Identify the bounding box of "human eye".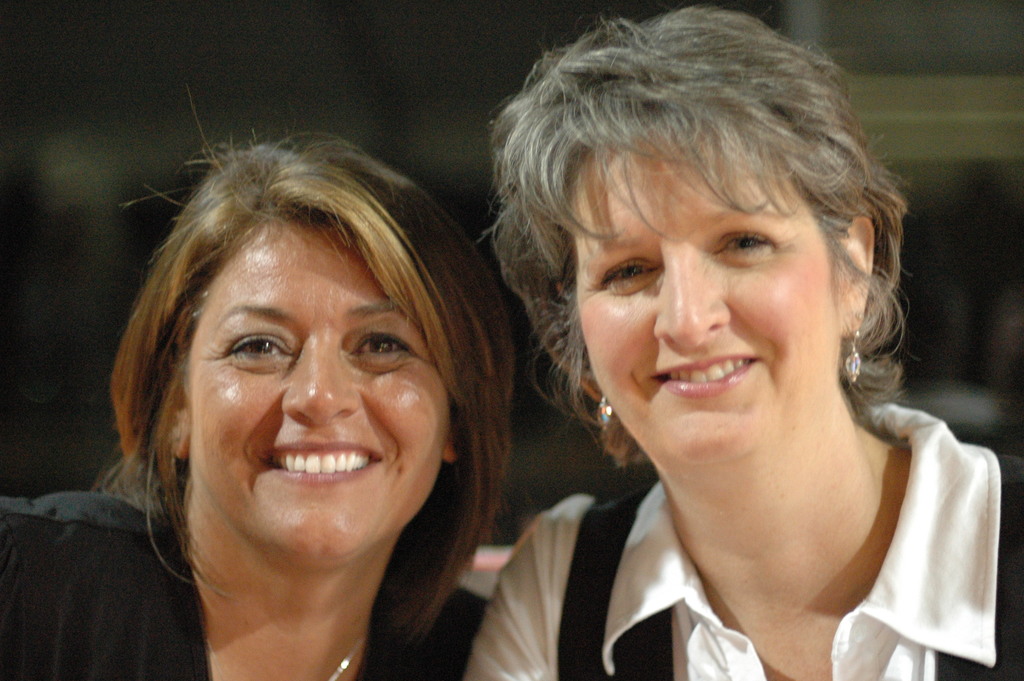
345, 320, 417, 377.
